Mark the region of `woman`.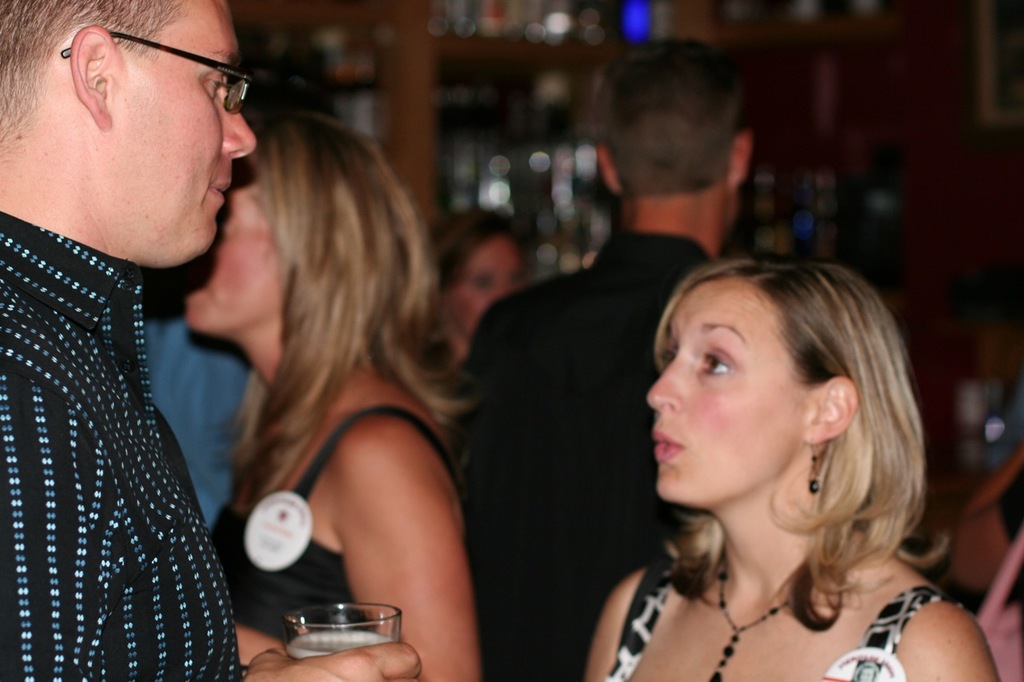
Region: bbox=[430, 207, 529, 357].
